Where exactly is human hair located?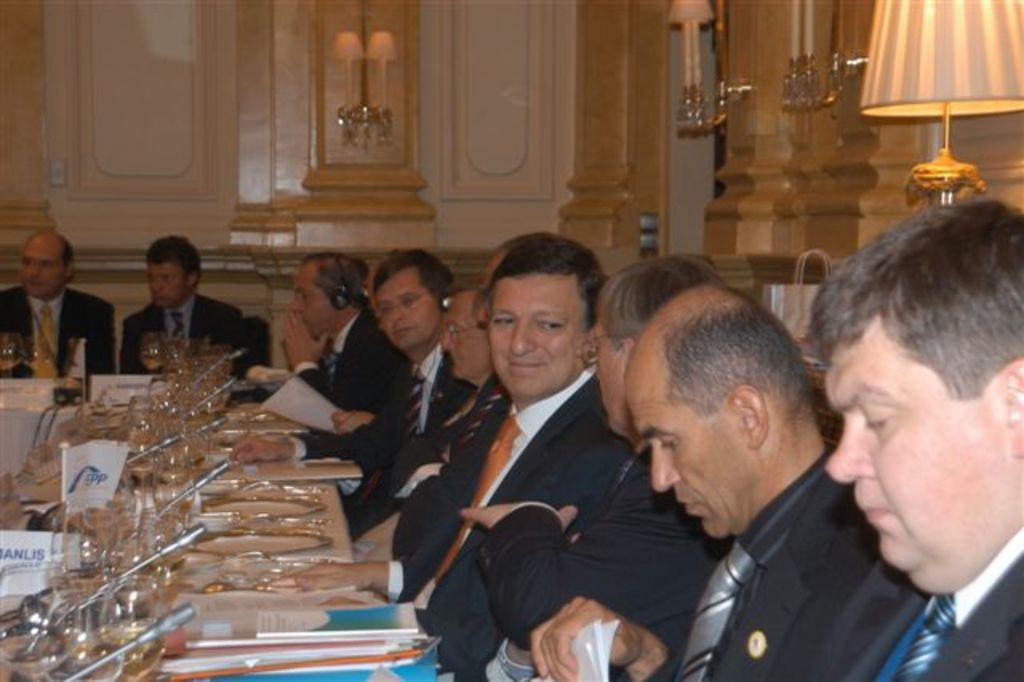
Its bounding box is 499/227/555/266.
